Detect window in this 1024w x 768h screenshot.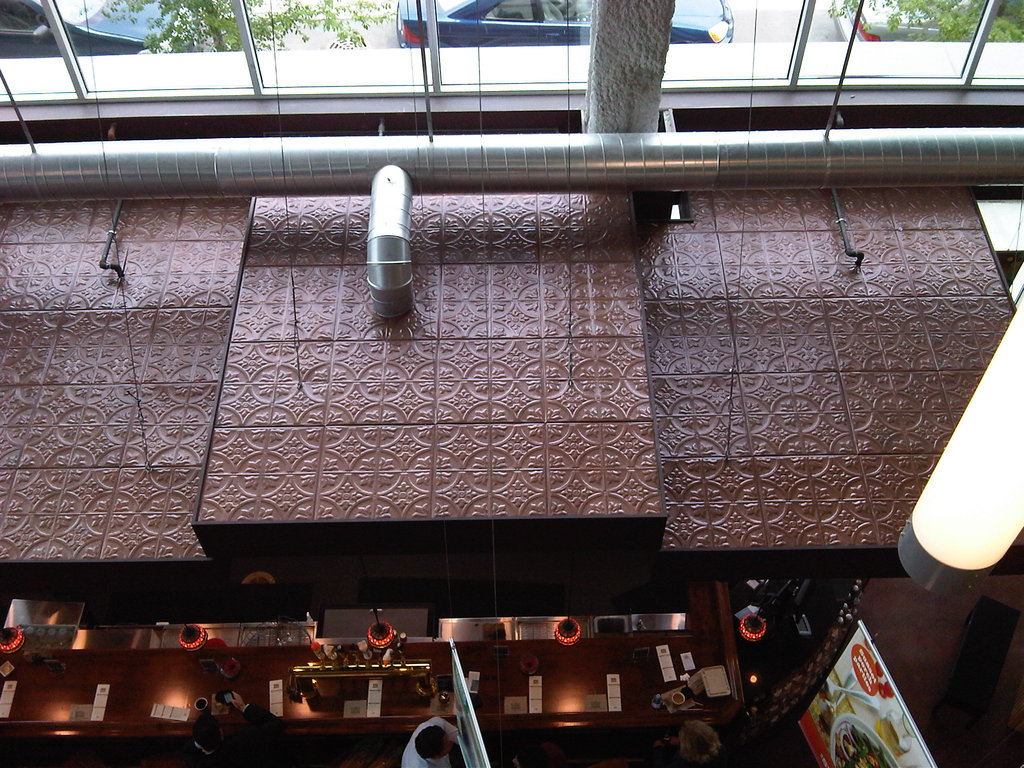
Detection: locate(242, 0, 431, 88).
